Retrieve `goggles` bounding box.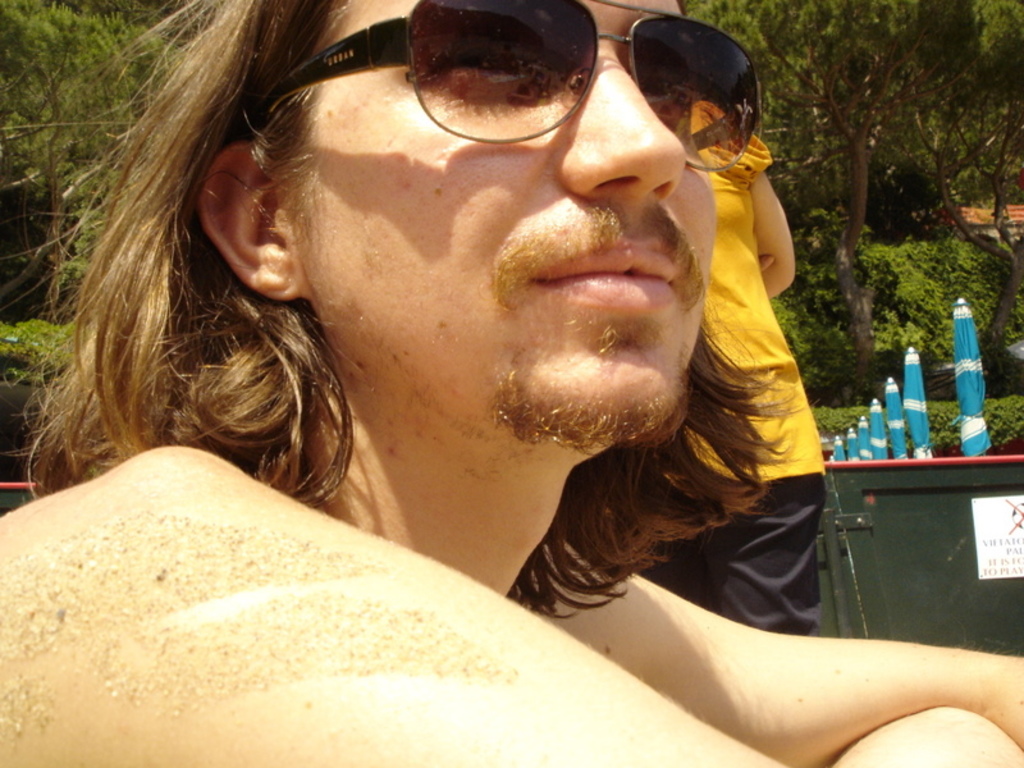
Bounding box: 274, 0, 771, 172.
